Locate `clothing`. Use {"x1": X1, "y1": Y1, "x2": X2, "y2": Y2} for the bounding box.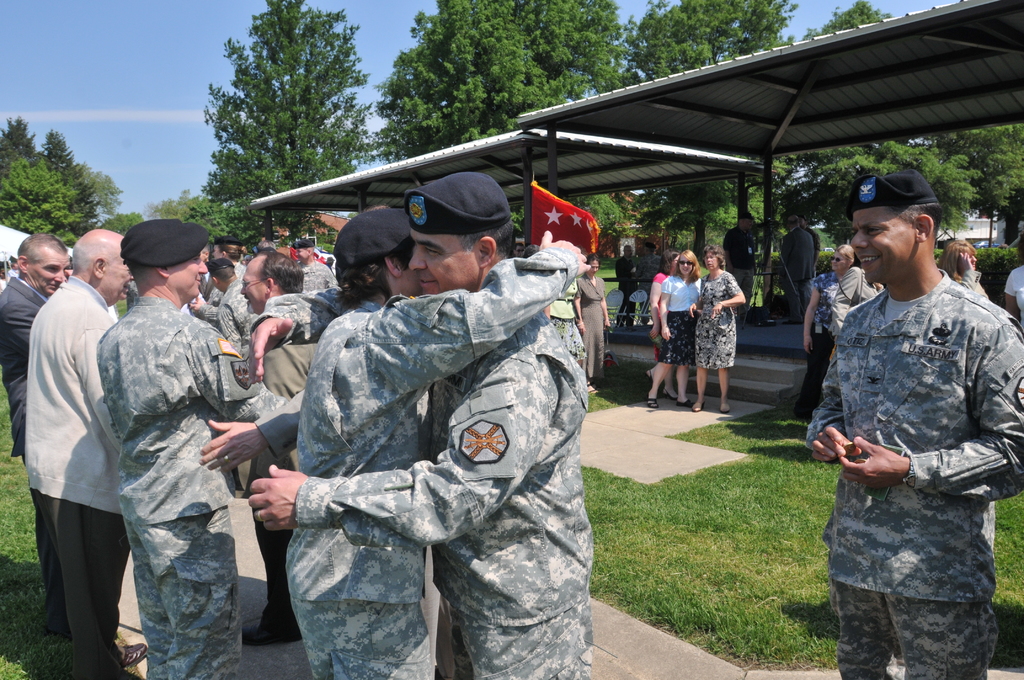
{"x1": 811, "y1": 216, "x2": 1018, "y2": 647}.
